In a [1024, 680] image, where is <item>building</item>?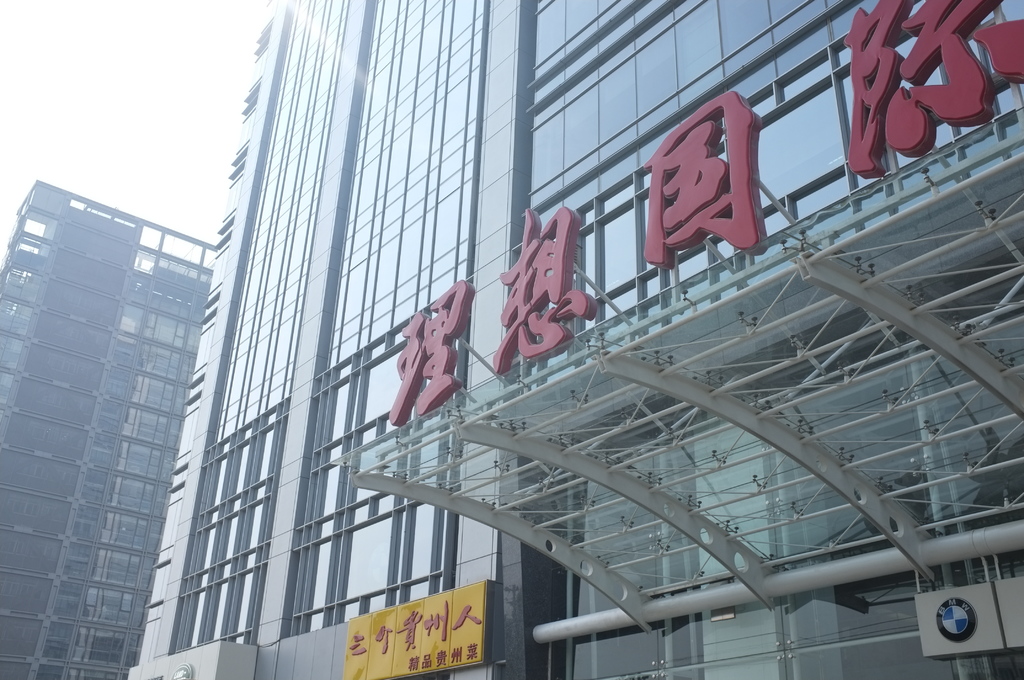
rect(0, 176, 211, 668).
